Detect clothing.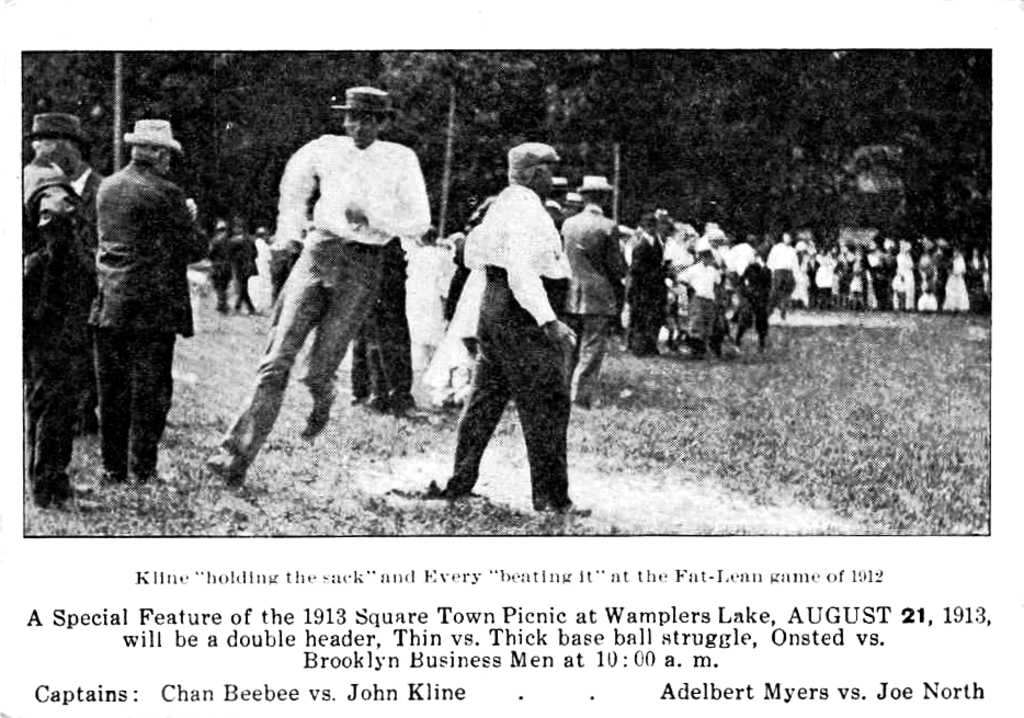
Detected at <box>13,156,99,502</box>.
